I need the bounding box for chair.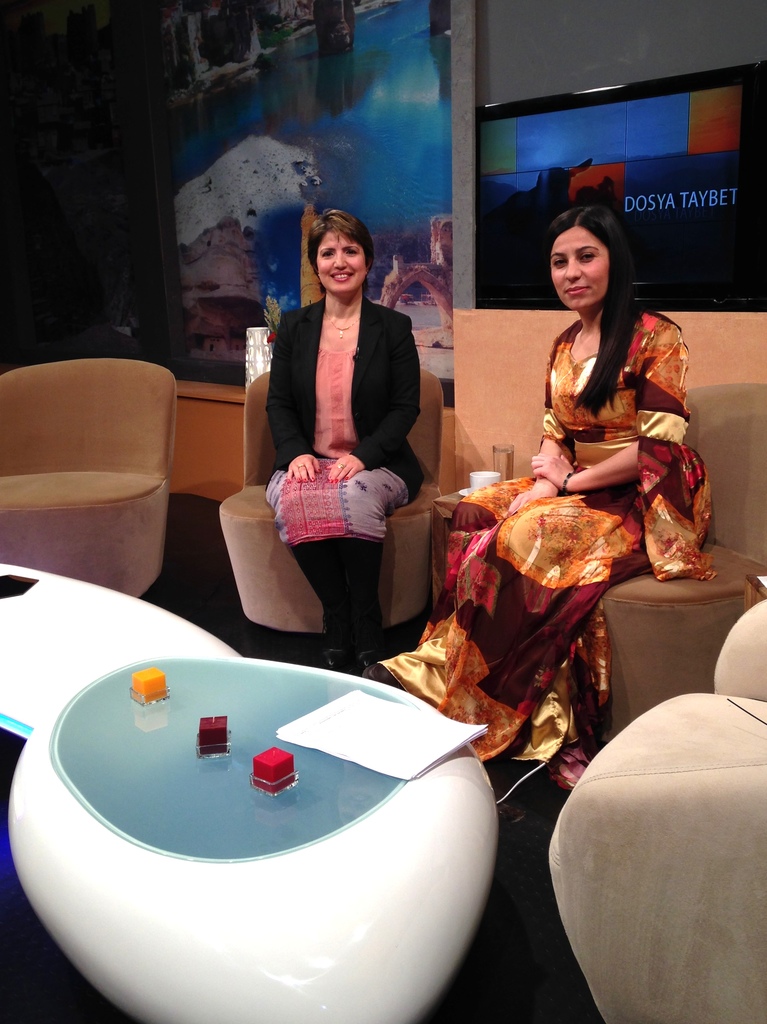
Here it is: bbox=(593, 381, 766, 743).
